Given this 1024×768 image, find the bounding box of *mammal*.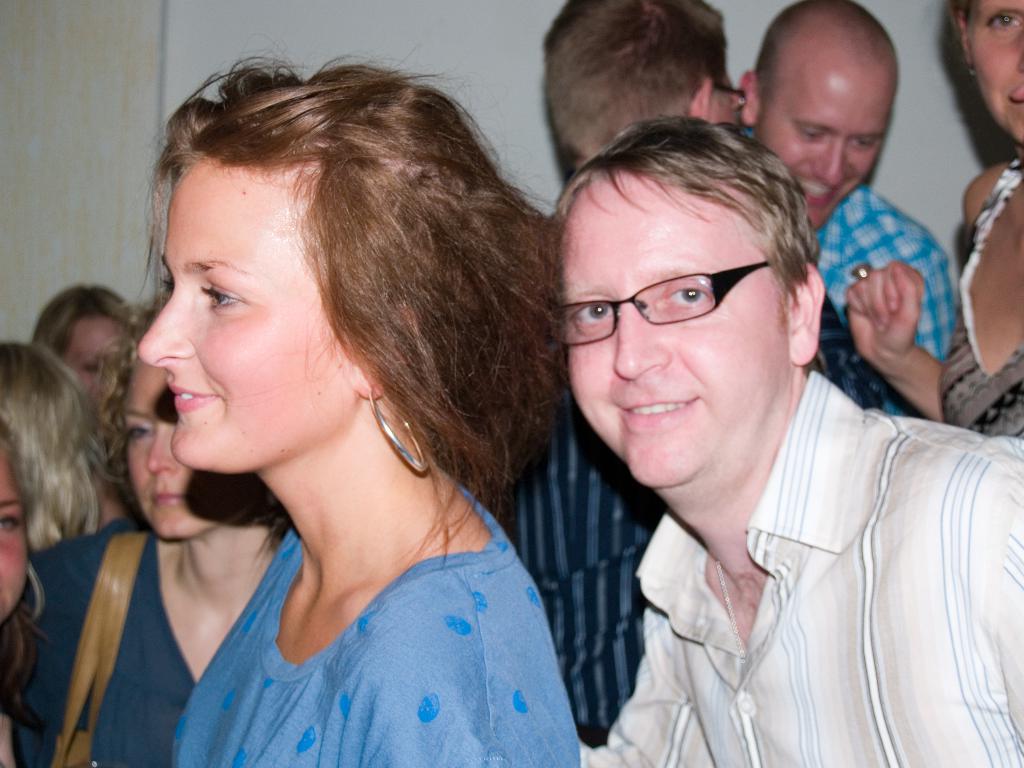
26, 276, 153, 533.
